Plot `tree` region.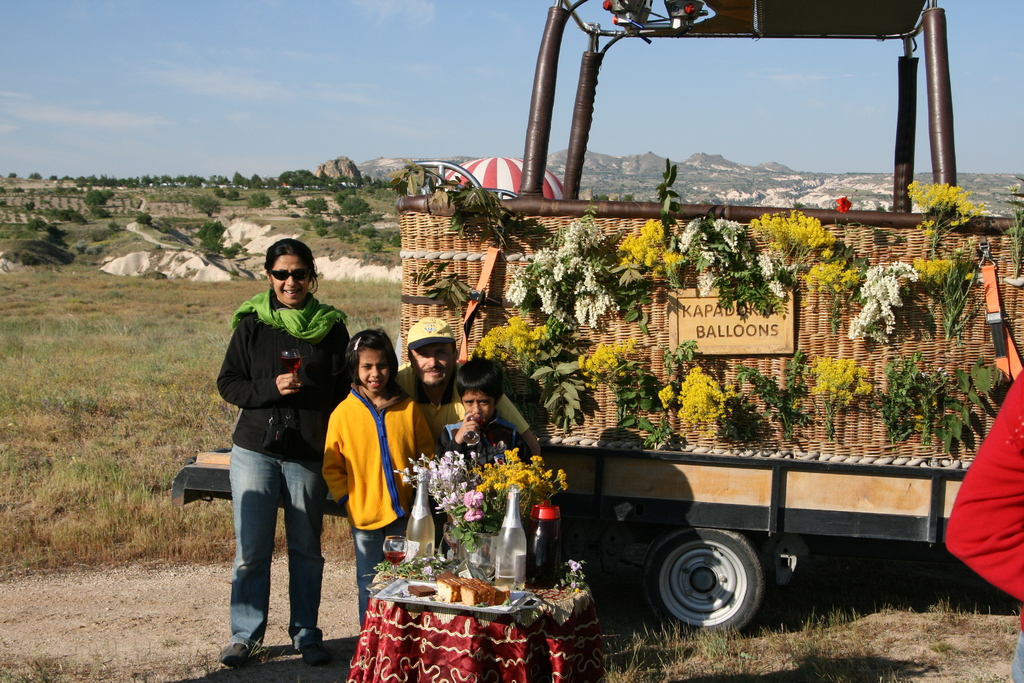
Plotted at bbox=[289, 167, 311, 183].
